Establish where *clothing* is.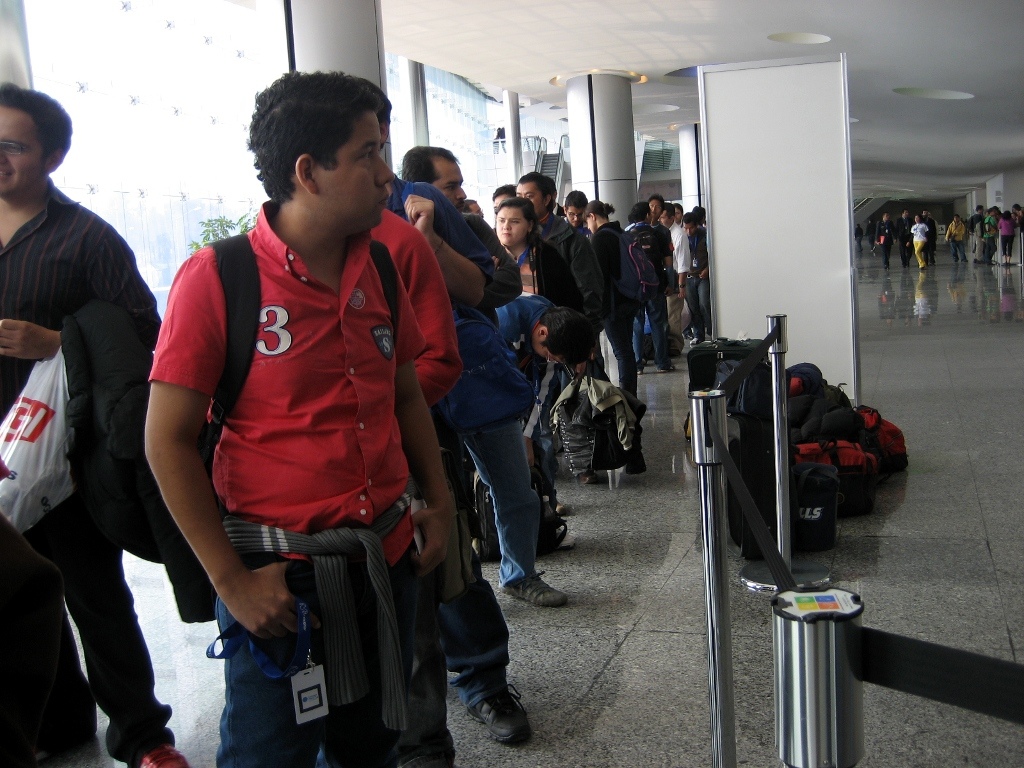
Established at [375, 210, 503, 696].
